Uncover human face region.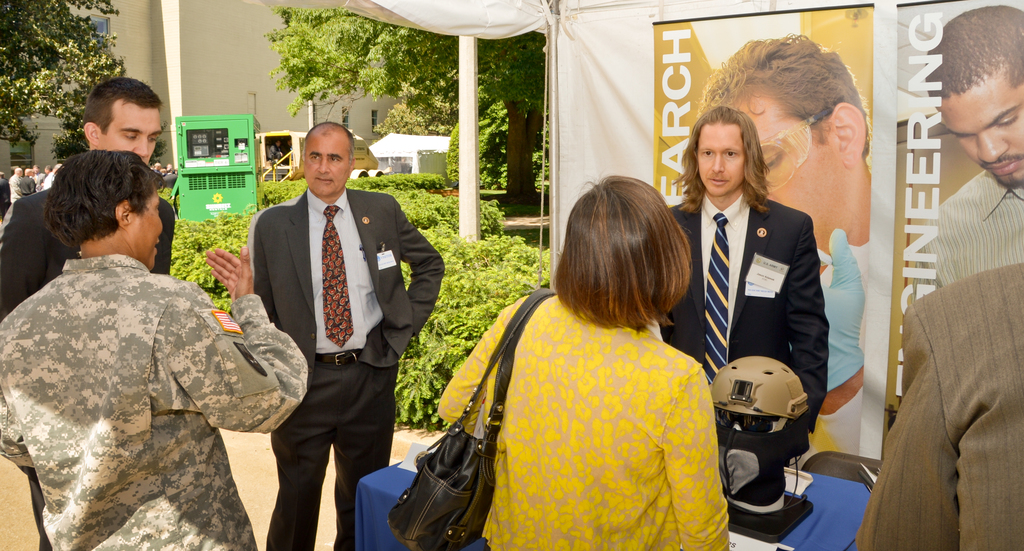
Uncovered: {"left": 303, "top": 132, "right": 353, "bottom": 195}.
